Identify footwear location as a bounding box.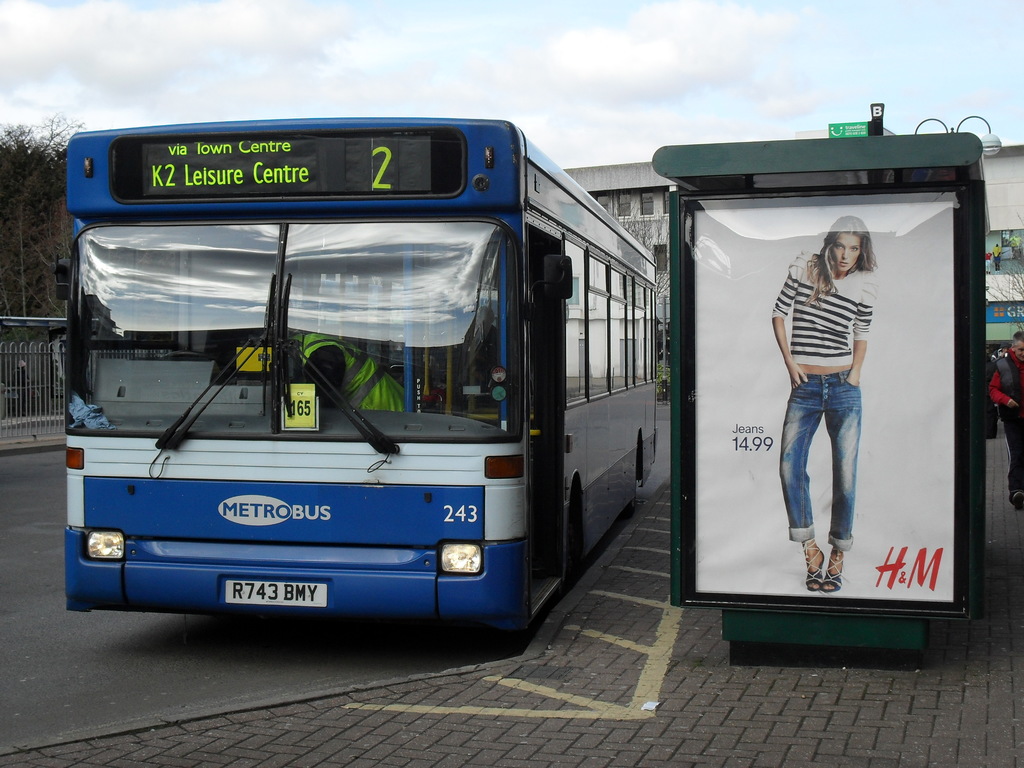
BBox(1015, 490, 1023, 511).
